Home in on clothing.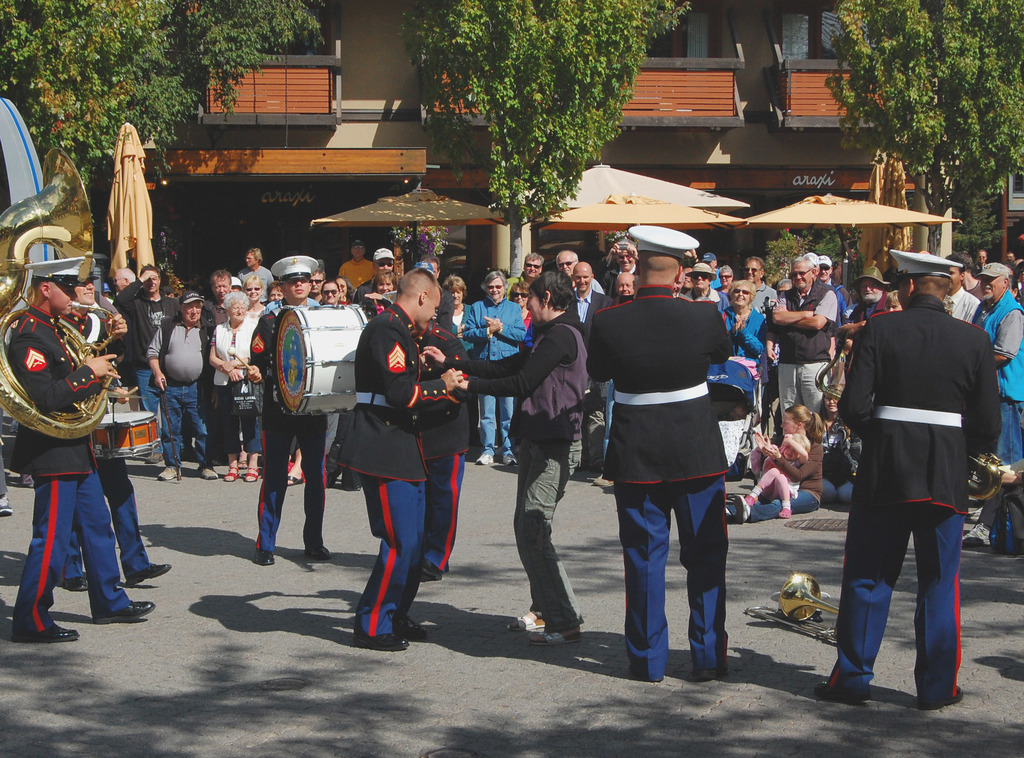
Homed in at <bbox>12, 300, 133, 636</bbox>.
